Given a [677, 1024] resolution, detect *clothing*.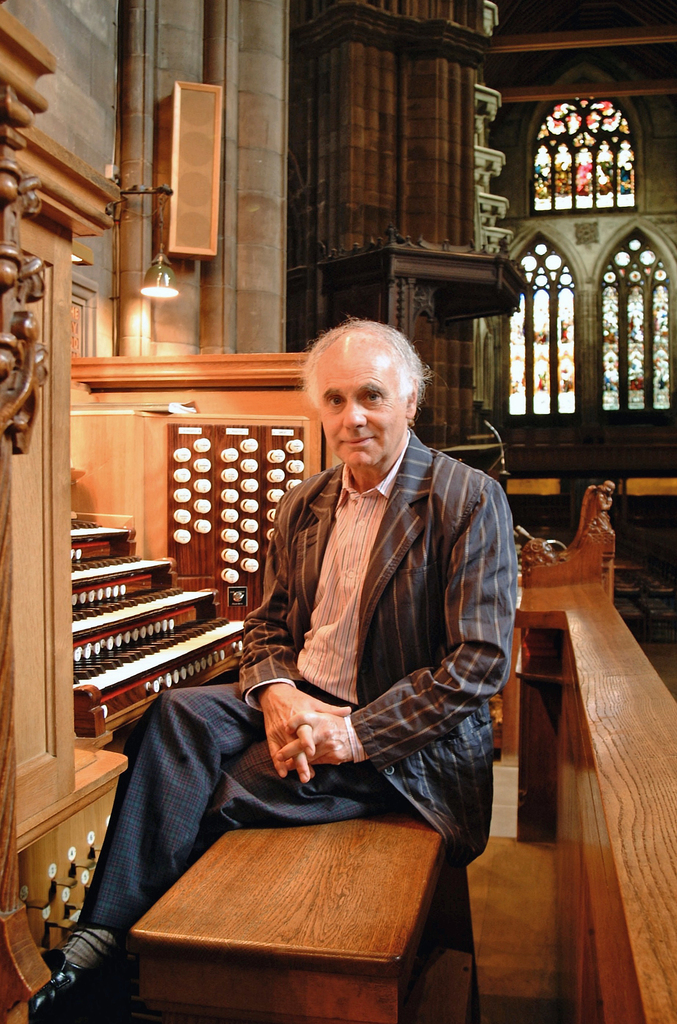
{"left": 33, "top": 444, "right": 532, "bottom": 1023}.
